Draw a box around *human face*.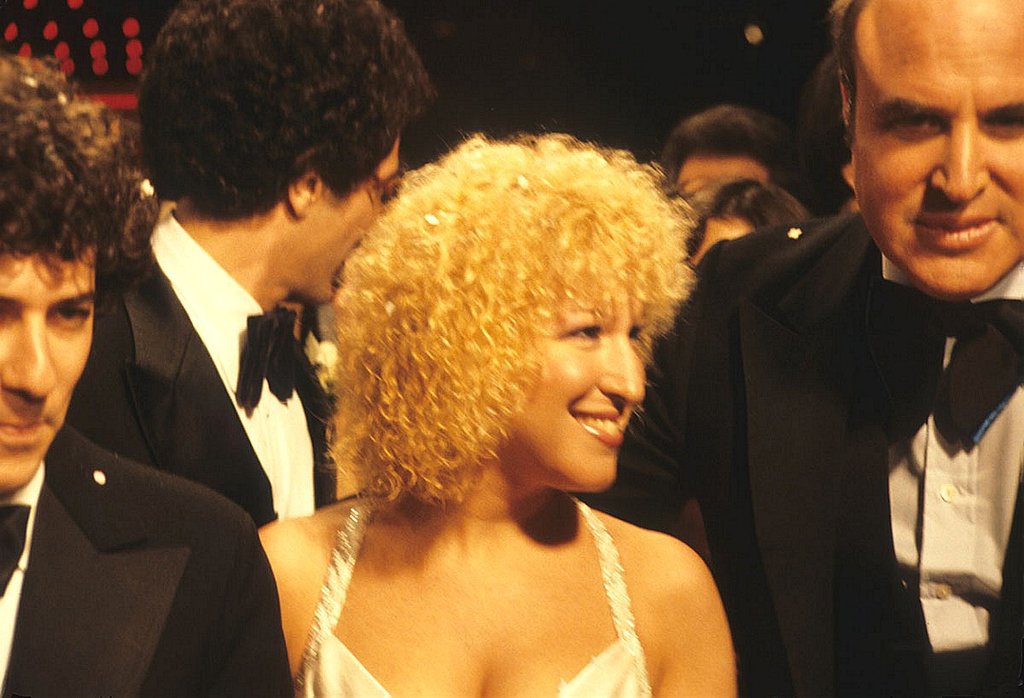
select_region(685, 212, 765, 266).
